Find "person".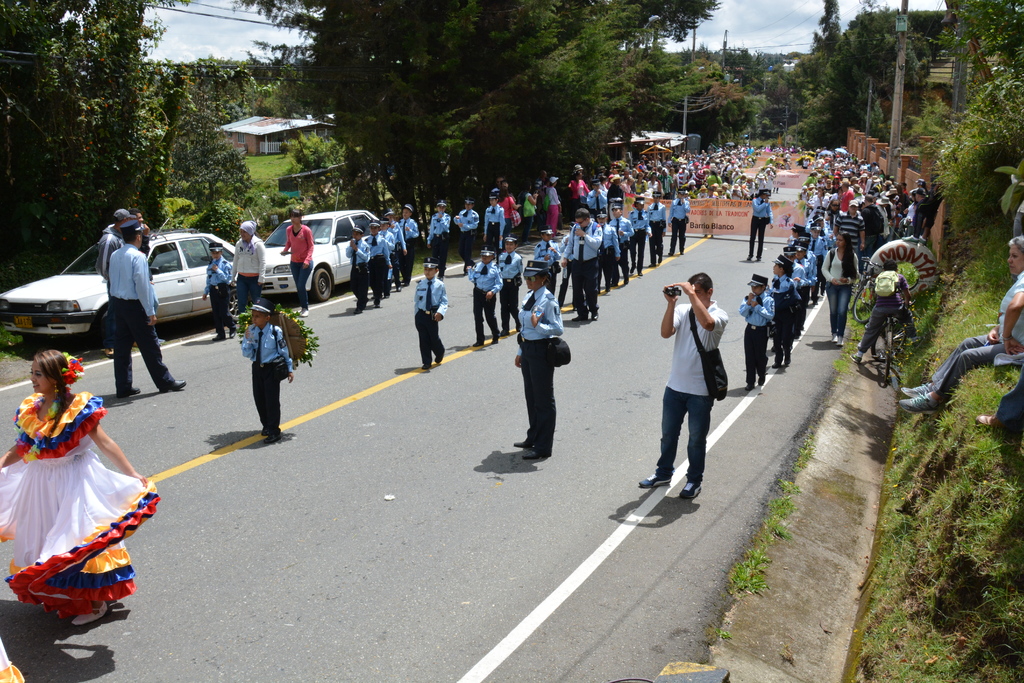
<region>500, 236, 522, 333</region>.
